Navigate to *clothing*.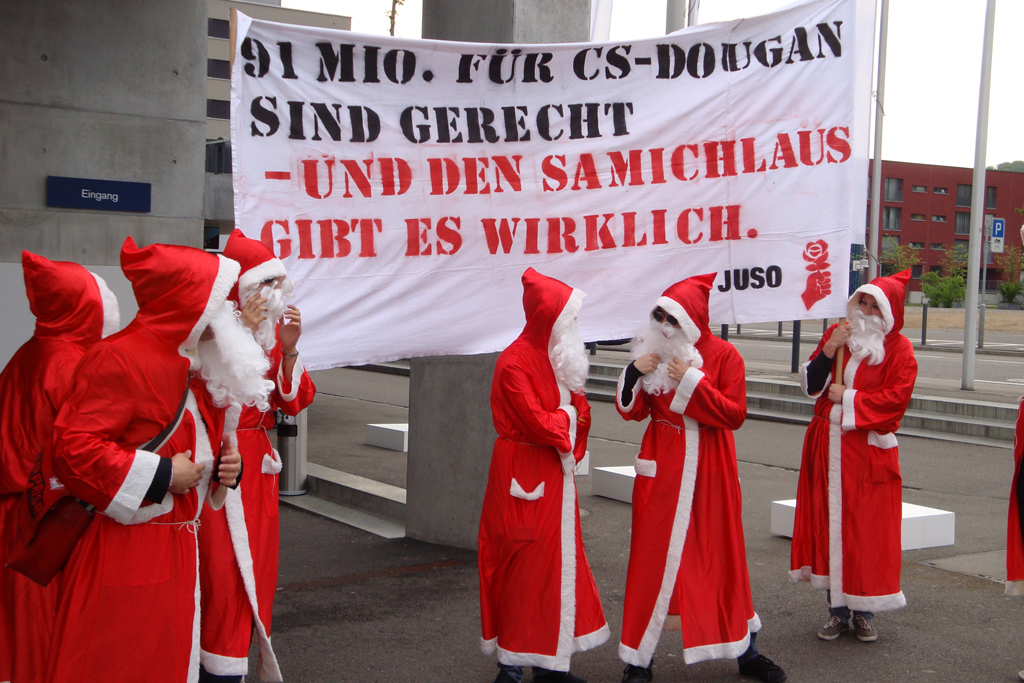
Navigation target: 598 264 778 659.
